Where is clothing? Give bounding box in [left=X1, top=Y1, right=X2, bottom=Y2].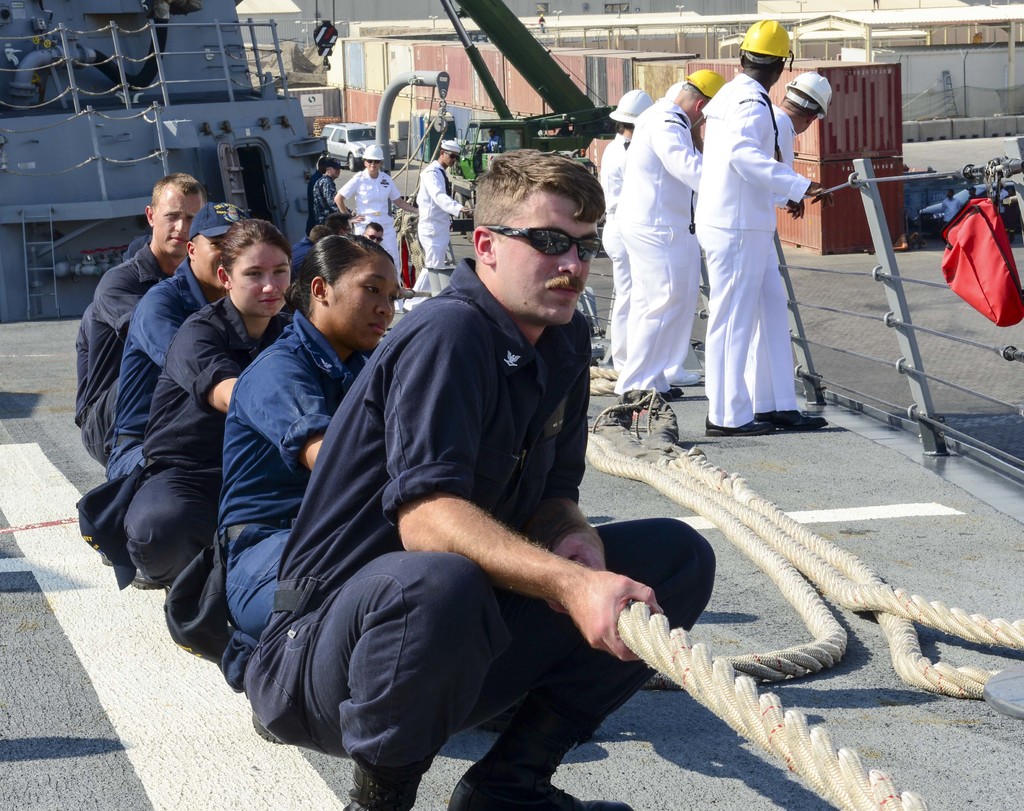
[left=240, top=252, right=713, bottom=810].
